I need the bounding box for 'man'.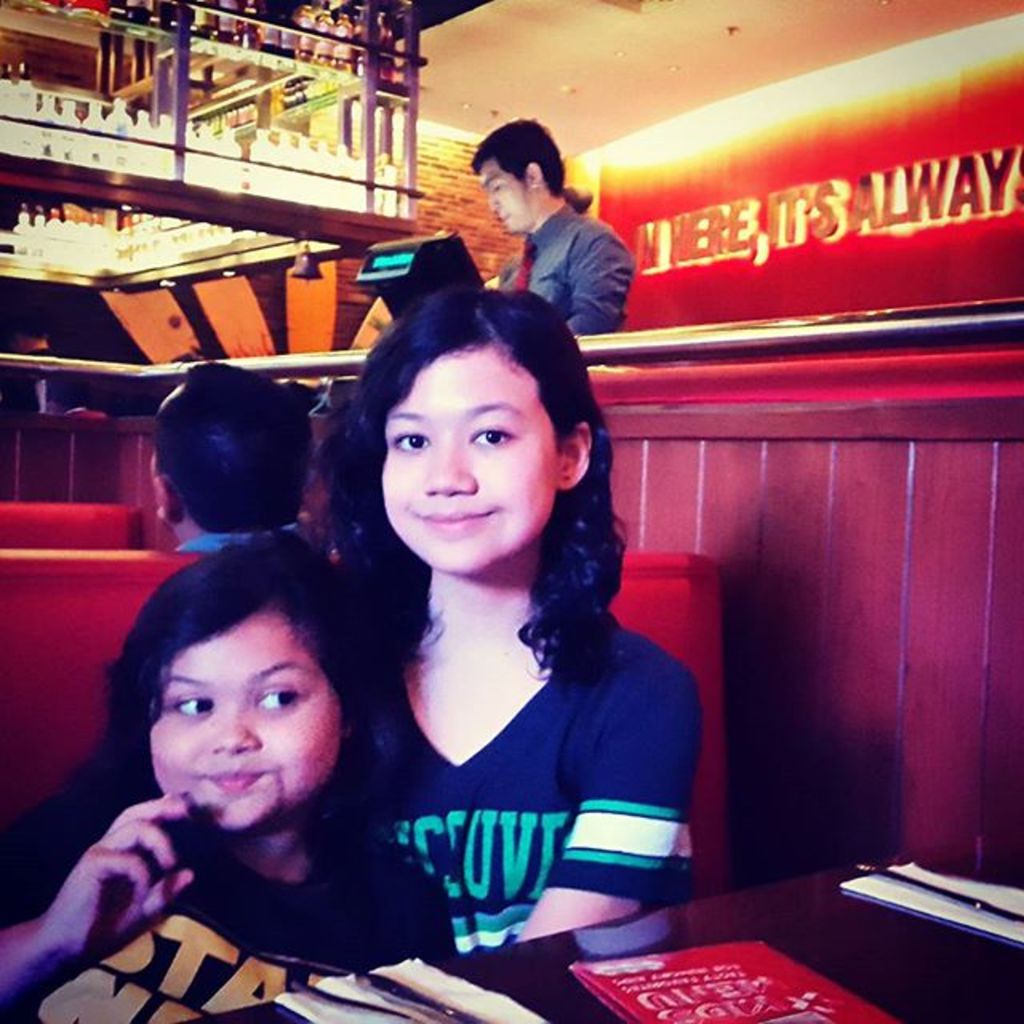
Here it is: [left=152, top=352, right=323, bottom=555].
